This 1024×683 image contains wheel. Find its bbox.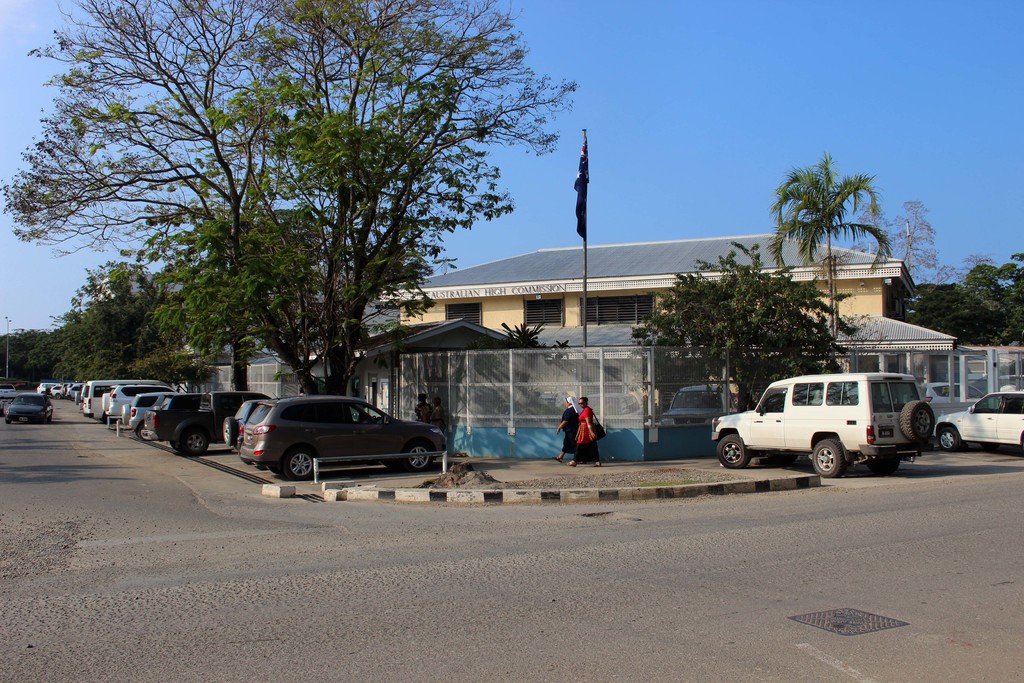
x1=406 y1=442 x2=431 y2=471.
